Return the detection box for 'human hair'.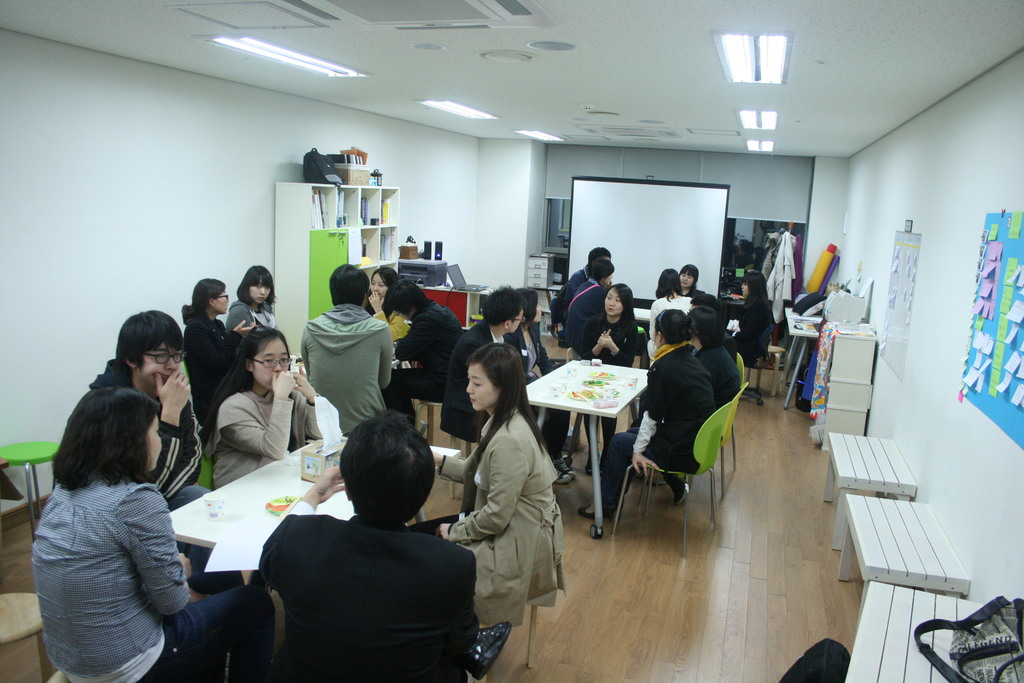
(left=589, top=258, right=614, bottom=283).
